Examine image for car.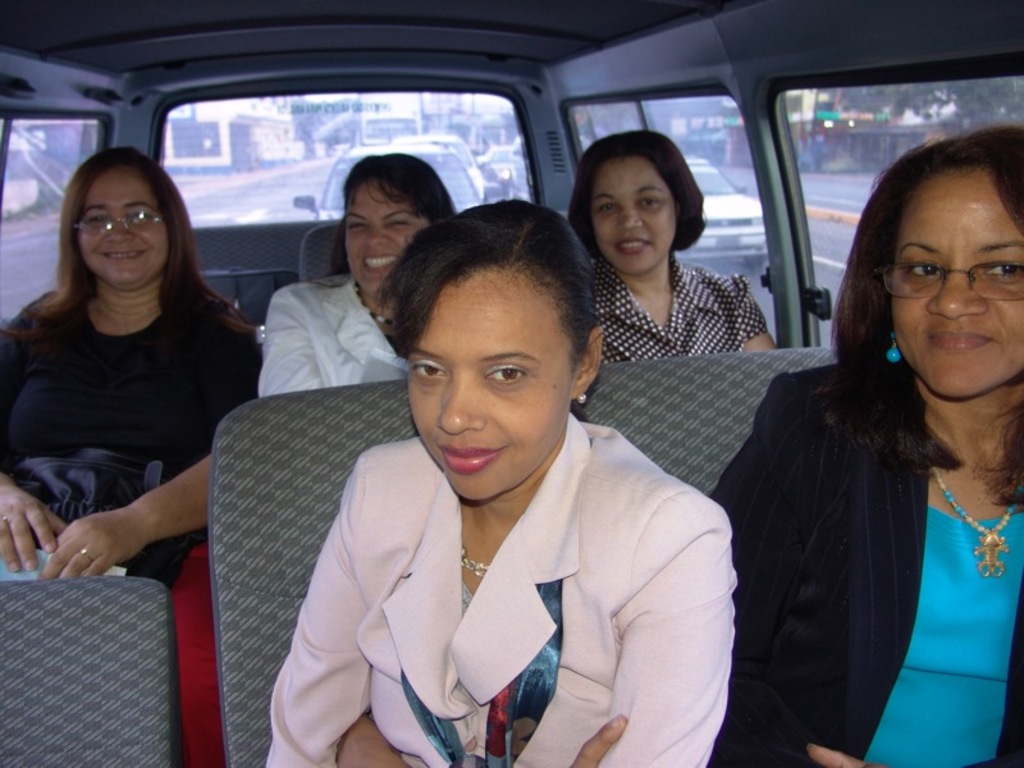
Examination result: 0 0 1023 767.
